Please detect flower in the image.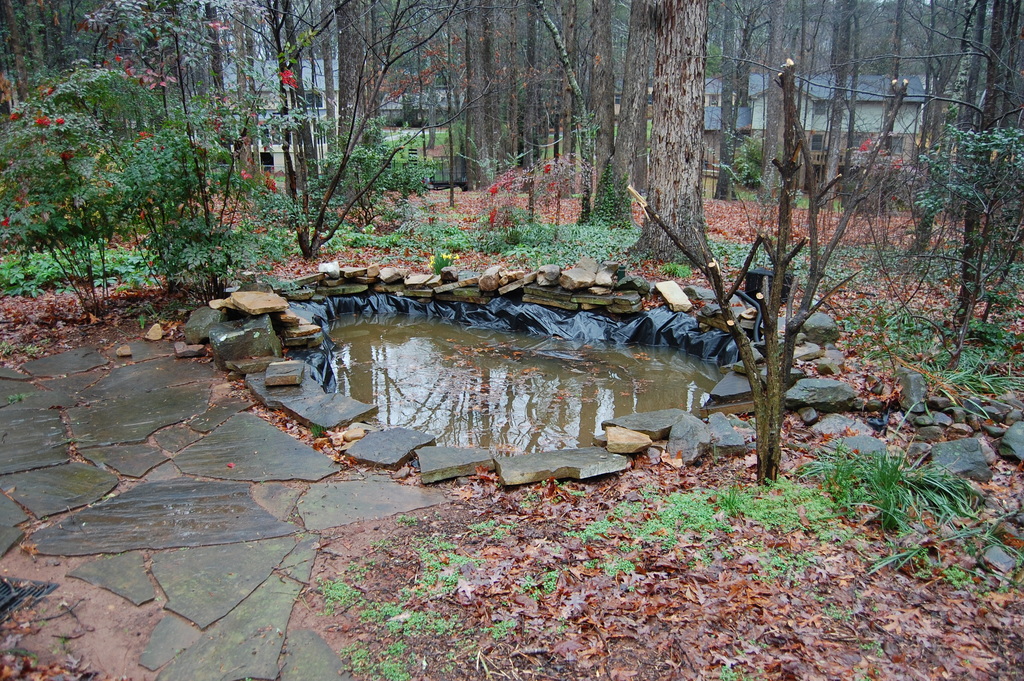
504, 174, 512, 192.
